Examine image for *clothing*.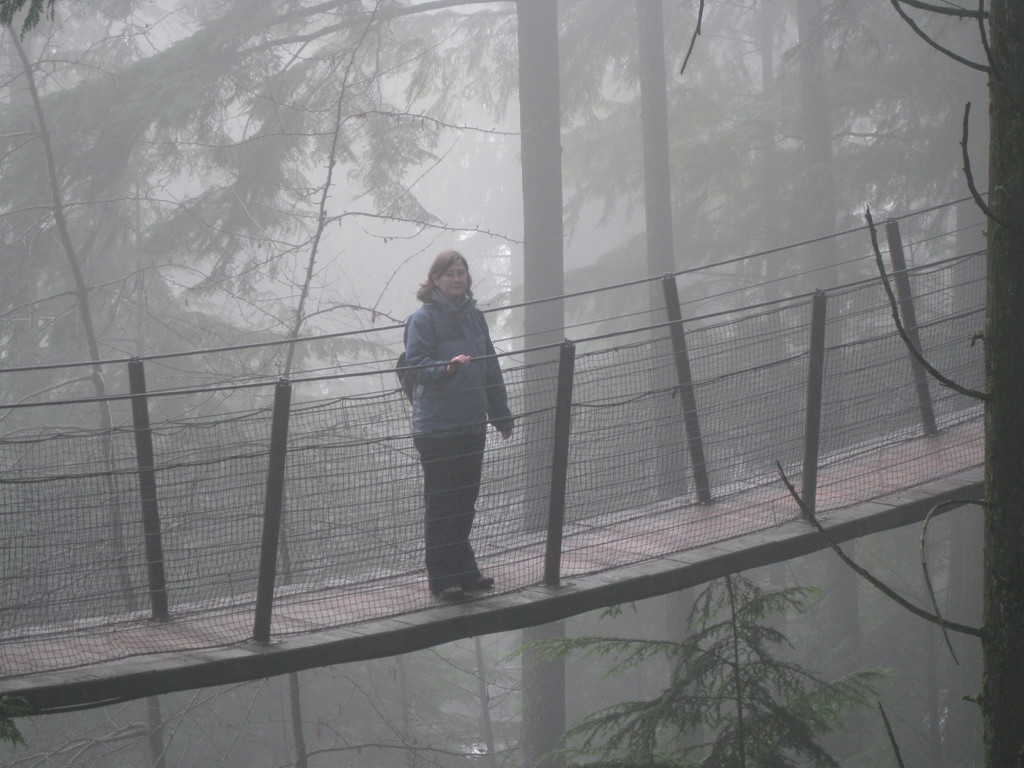
Examination result: crop(390, 239, 514, 571).
